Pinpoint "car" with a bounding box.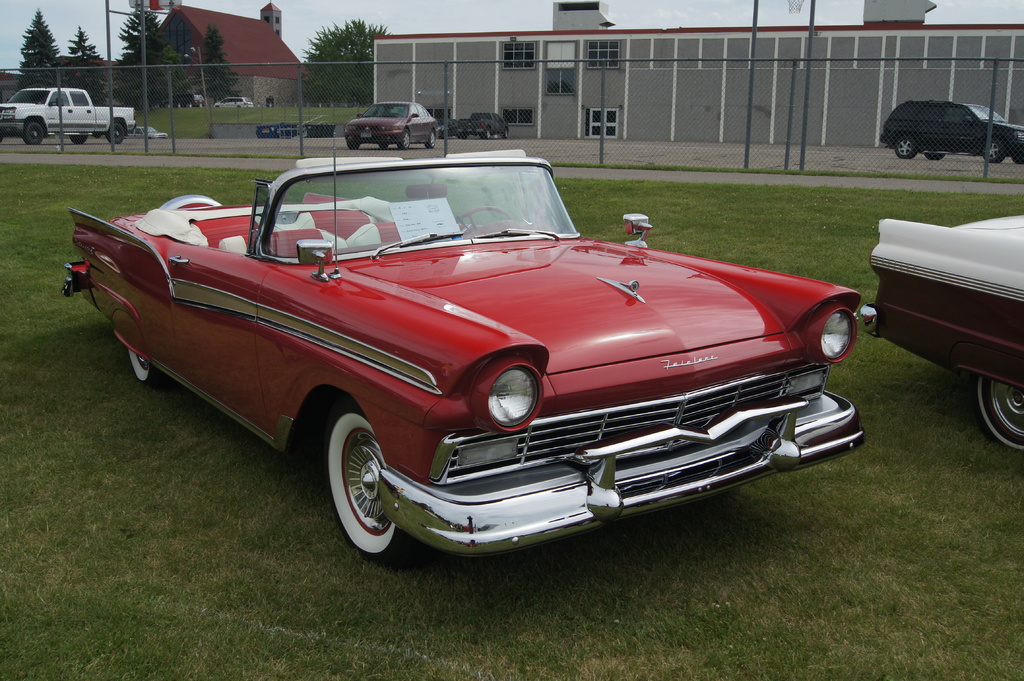
pyautogui.locateOnScreen(54, 148, 879, 568).
